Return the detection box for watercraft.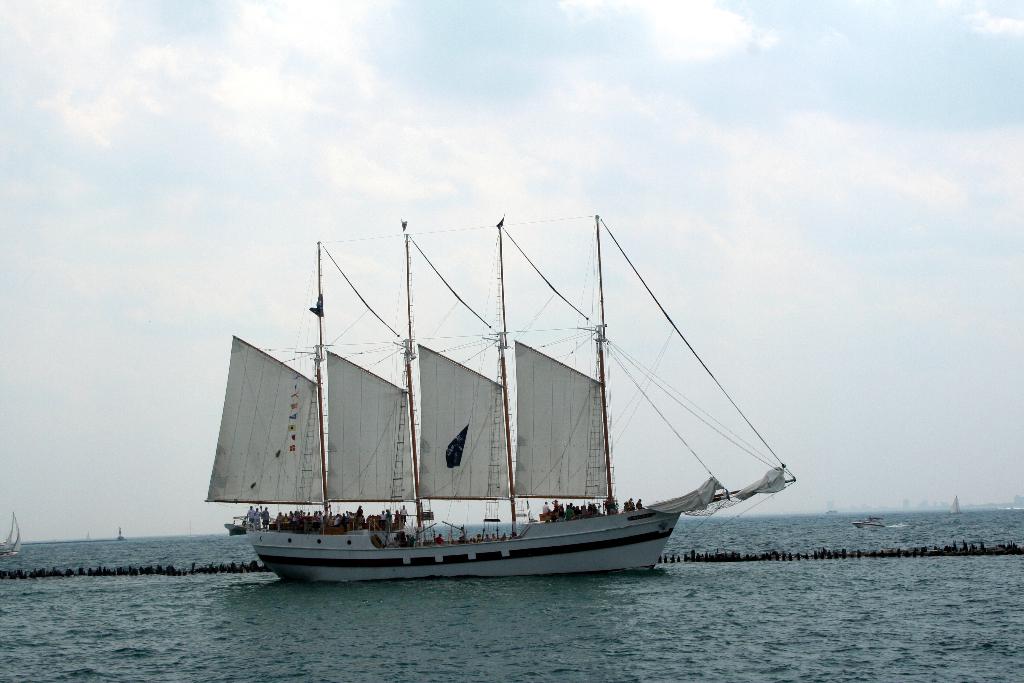
<box>854,513,882,536</box>.
